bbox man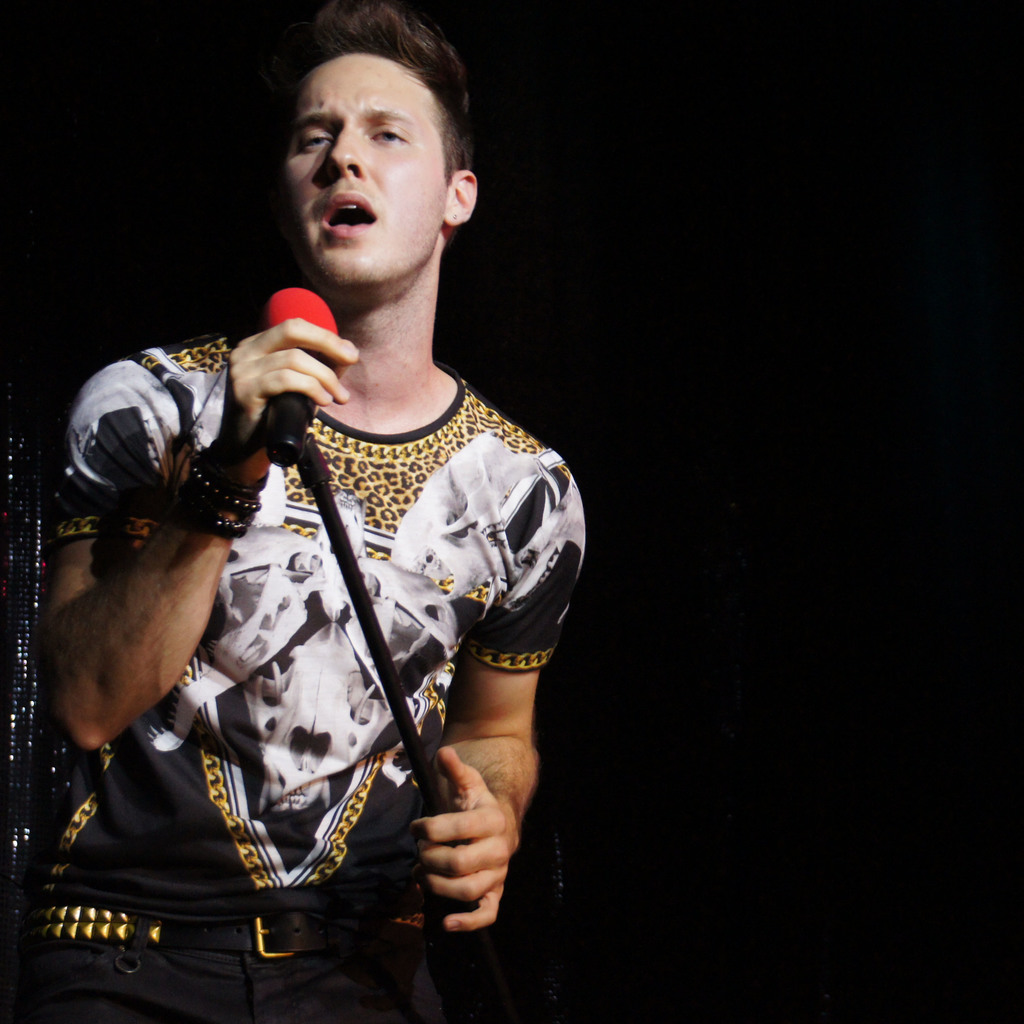
pyautogui.locateOnScreen(51, 33, 615, 1009)
